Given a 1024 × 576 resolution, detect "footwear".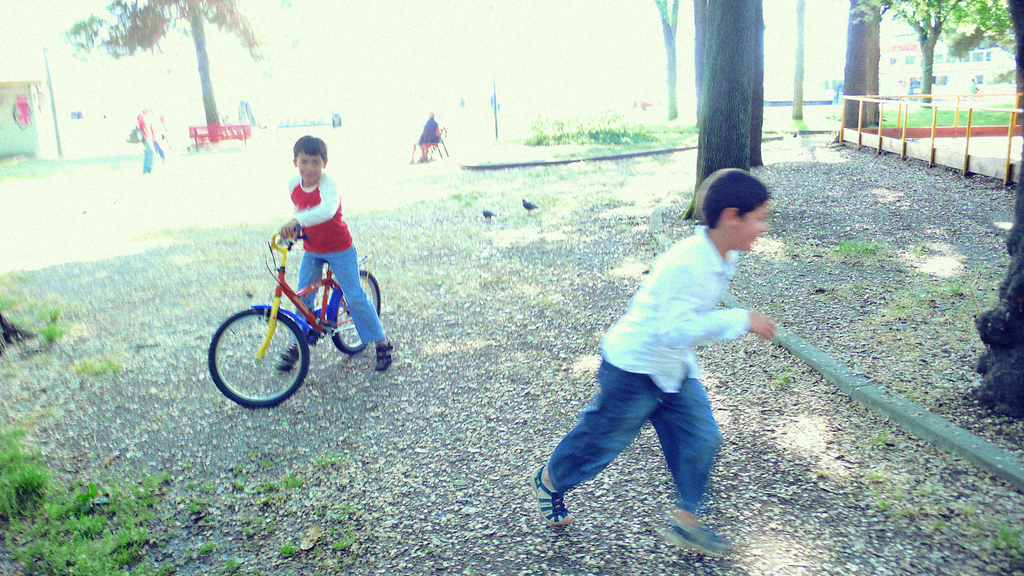
locate(663, 501, 732, 557).
